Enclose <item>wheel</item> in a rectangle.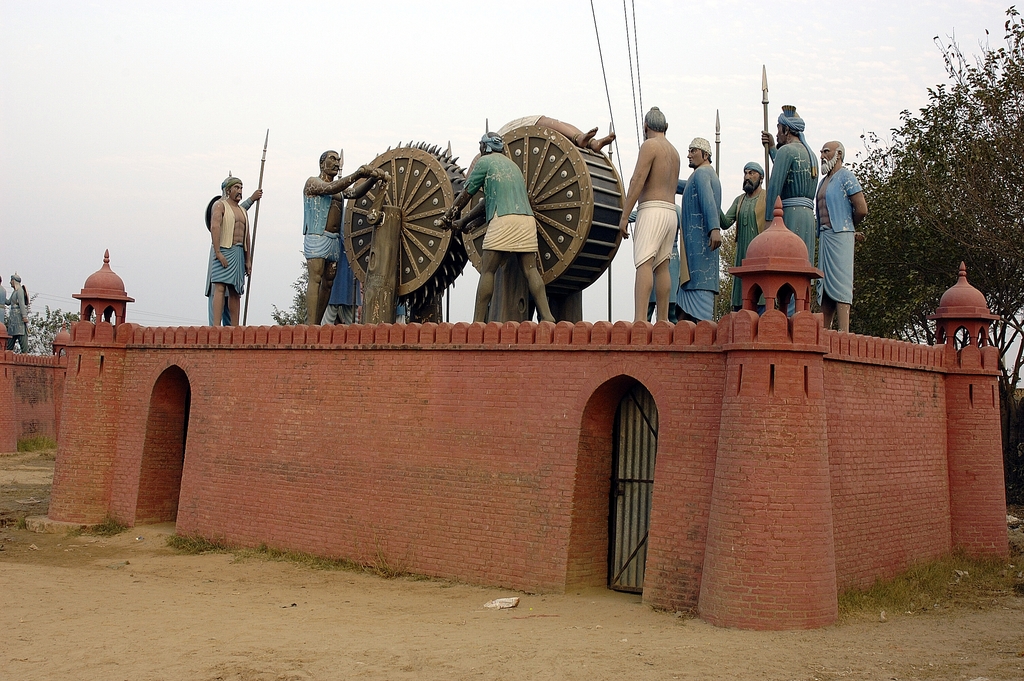
bbox=(484, 113, 622, 298).
